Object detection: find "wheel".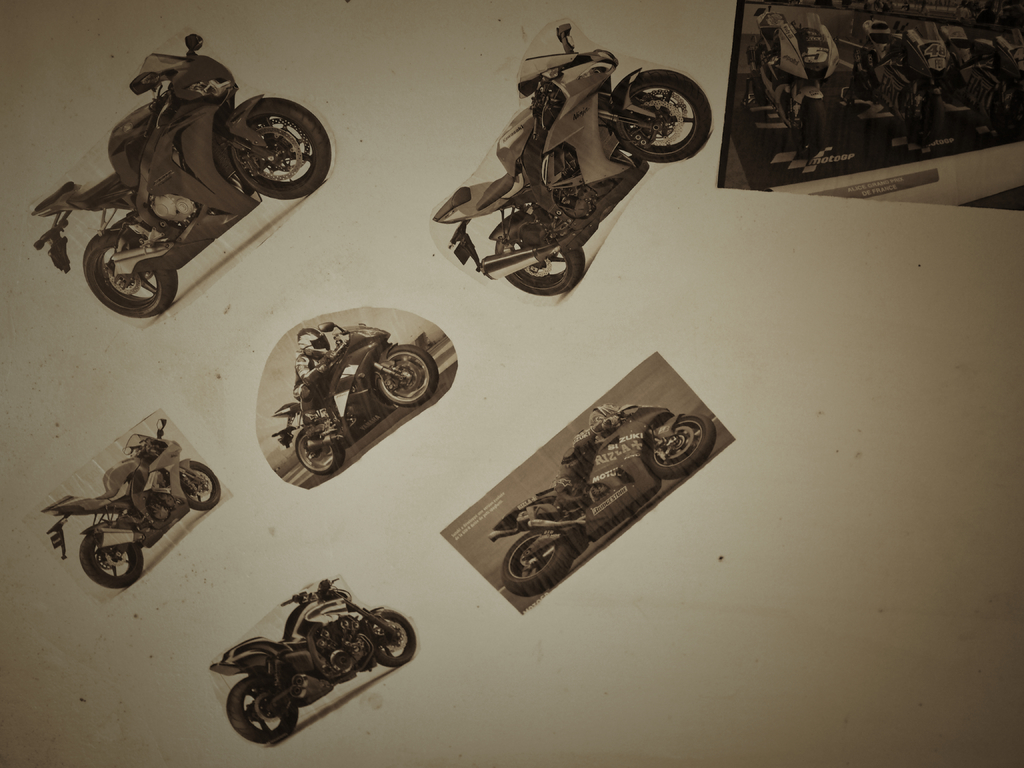
locate(608, 61, 707, 151).
